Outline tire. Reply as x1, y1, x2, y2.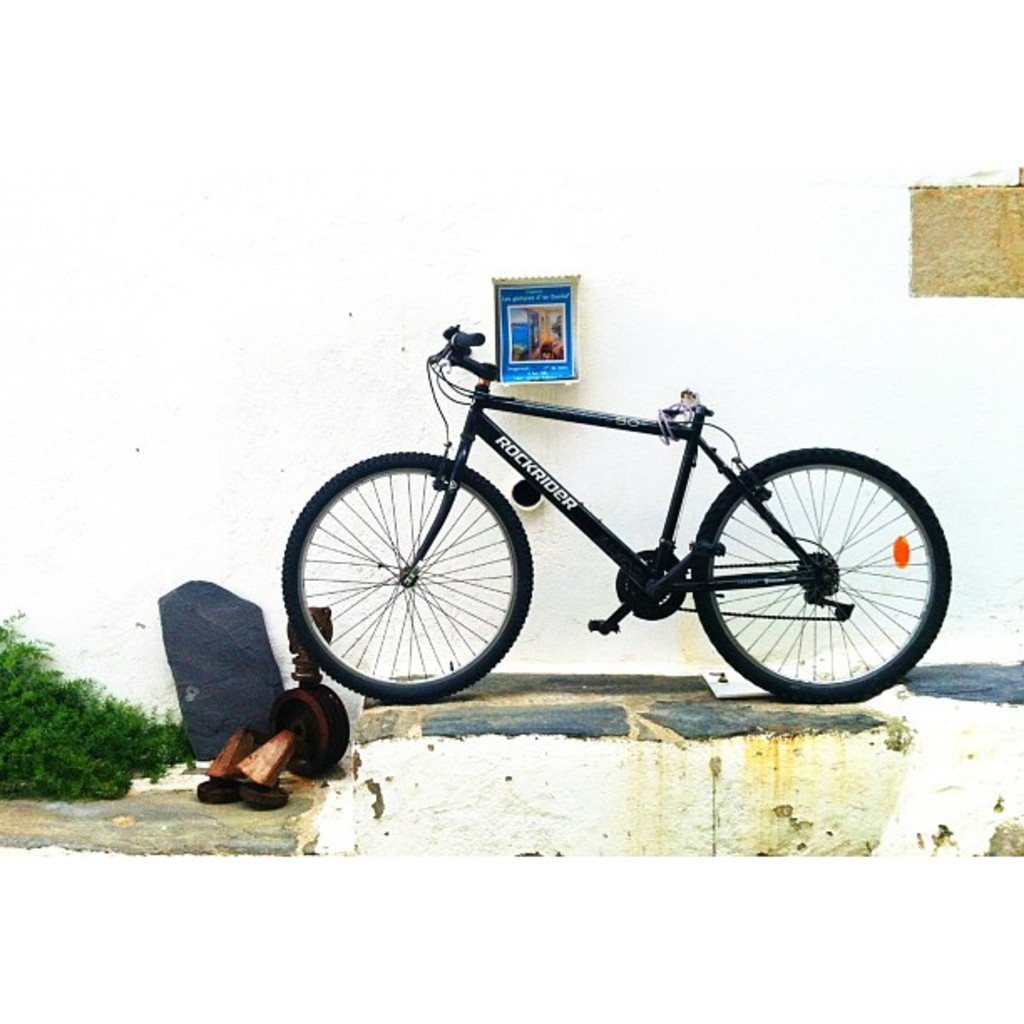
273, 701, 316, 780.
